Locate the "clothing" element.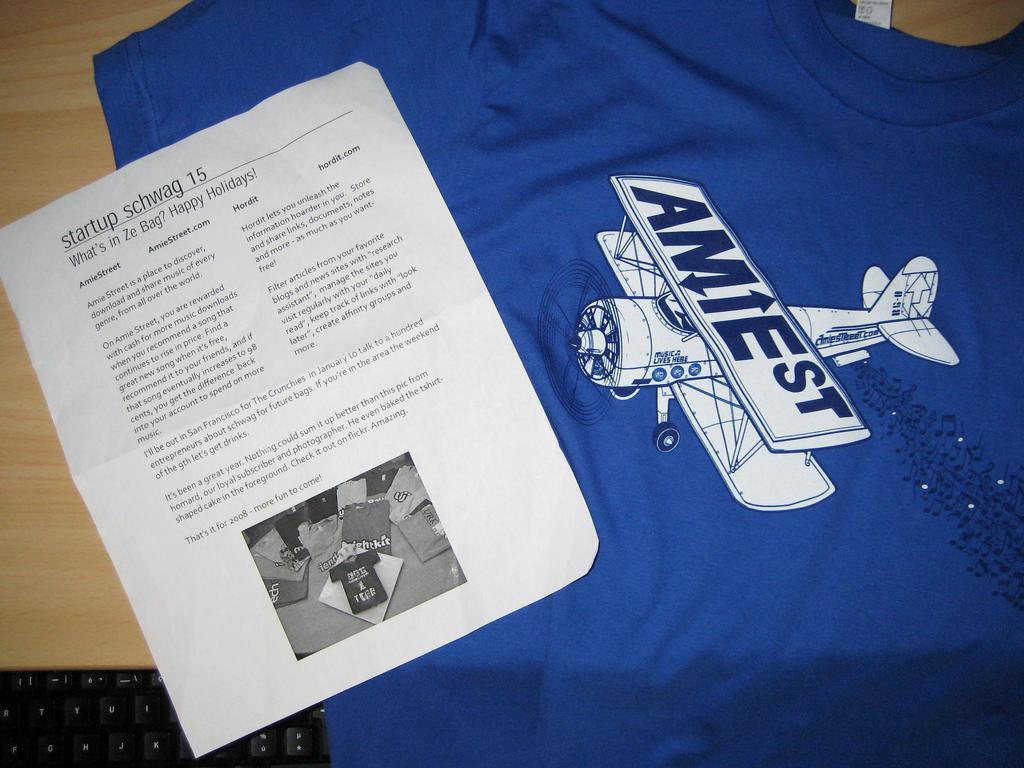
Element bbox: bbox=[49, 38, 1006, 714].
